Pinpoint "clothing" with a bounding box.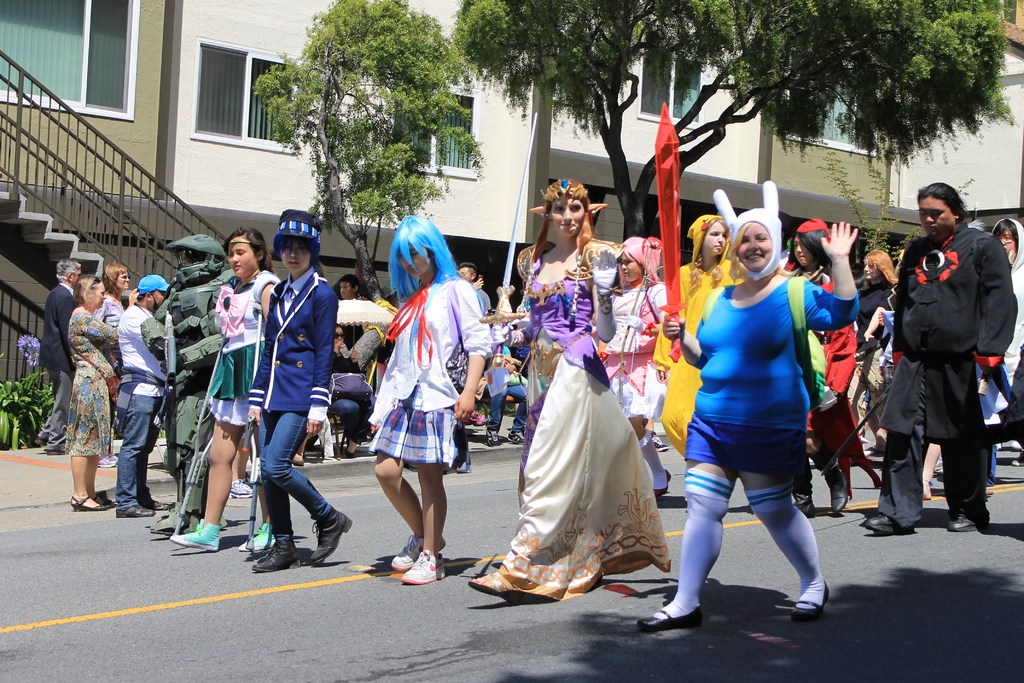
Rect(366, 288, 488, 477).
